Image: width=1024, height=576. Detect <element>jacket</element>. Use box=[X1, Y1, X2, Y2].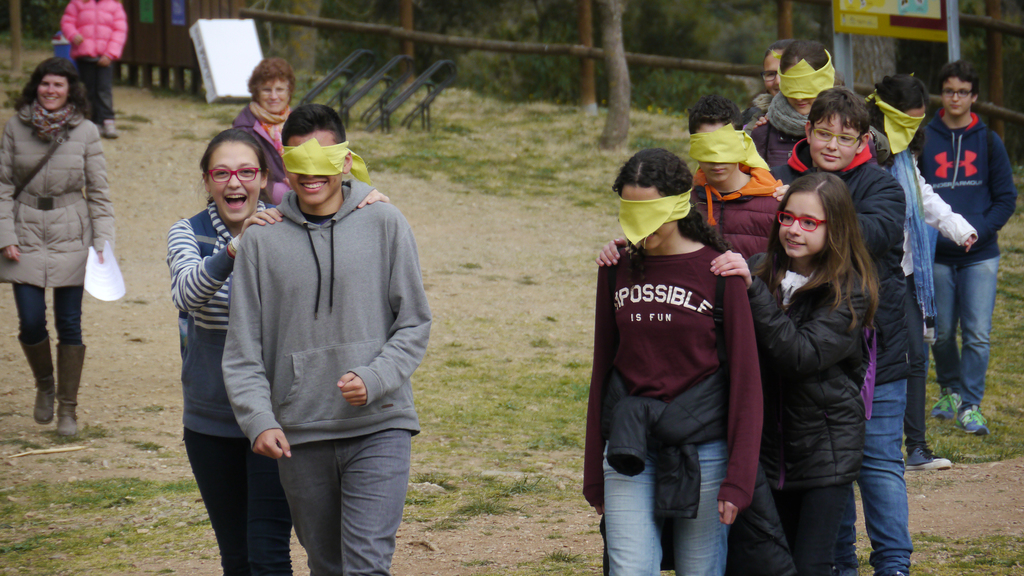
box=[749, 256, 867, 483].
